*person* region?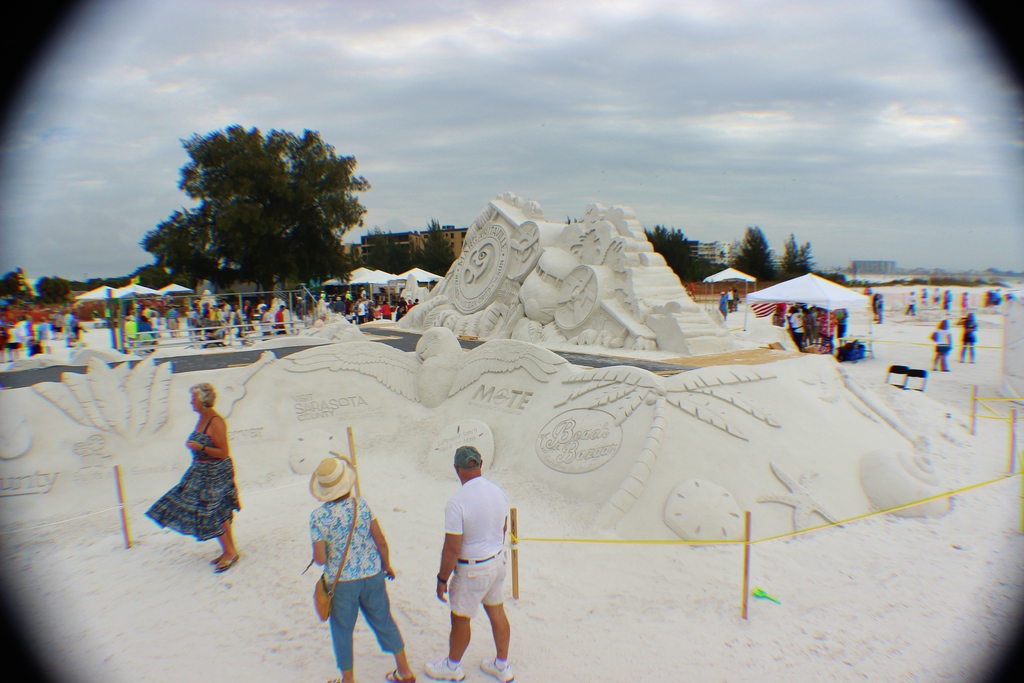
[305, 436, 408, 682]
